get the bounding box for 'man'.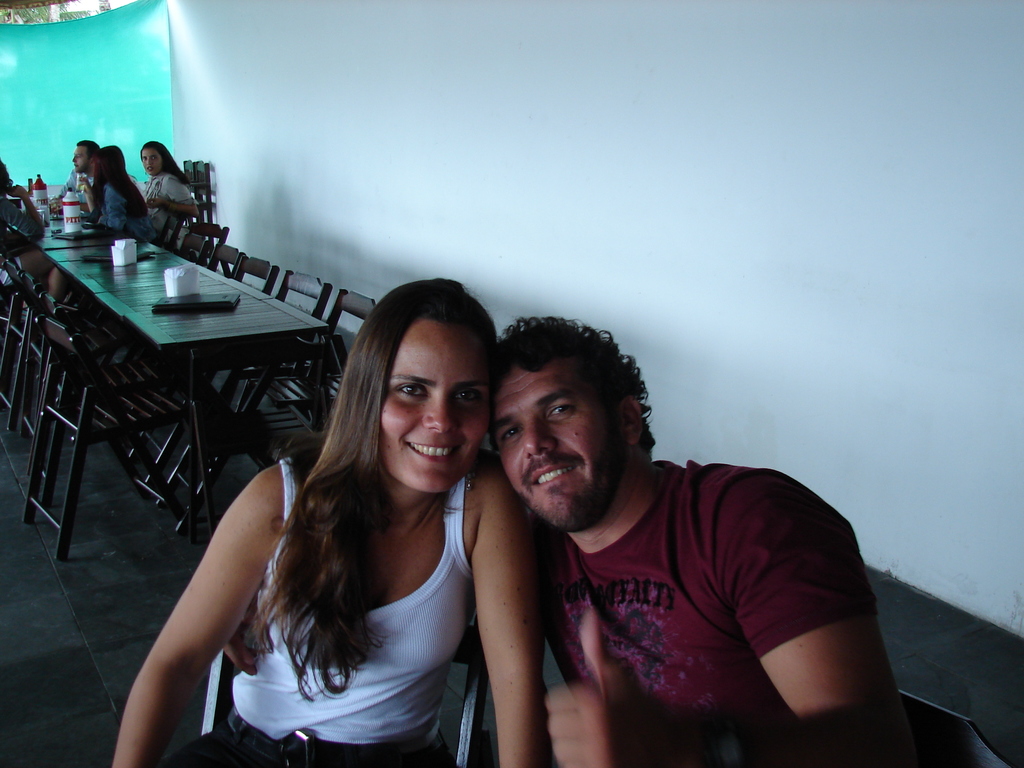
(left=56, top=139, right=138, bottom=205).
